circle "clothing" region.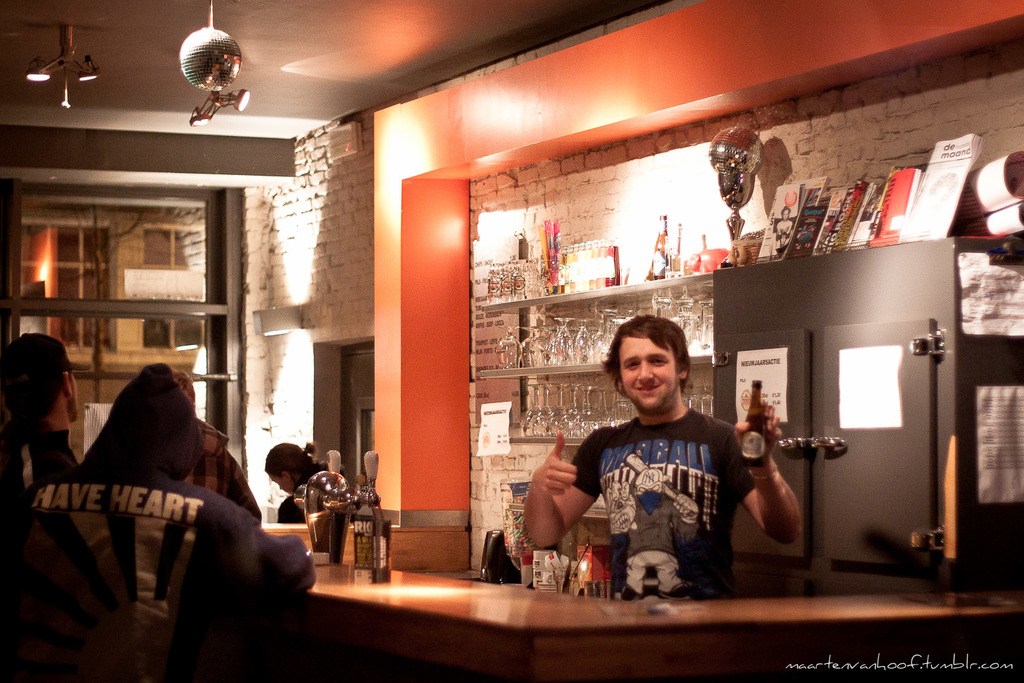
Region: locate(16, 367, 310, 682).
